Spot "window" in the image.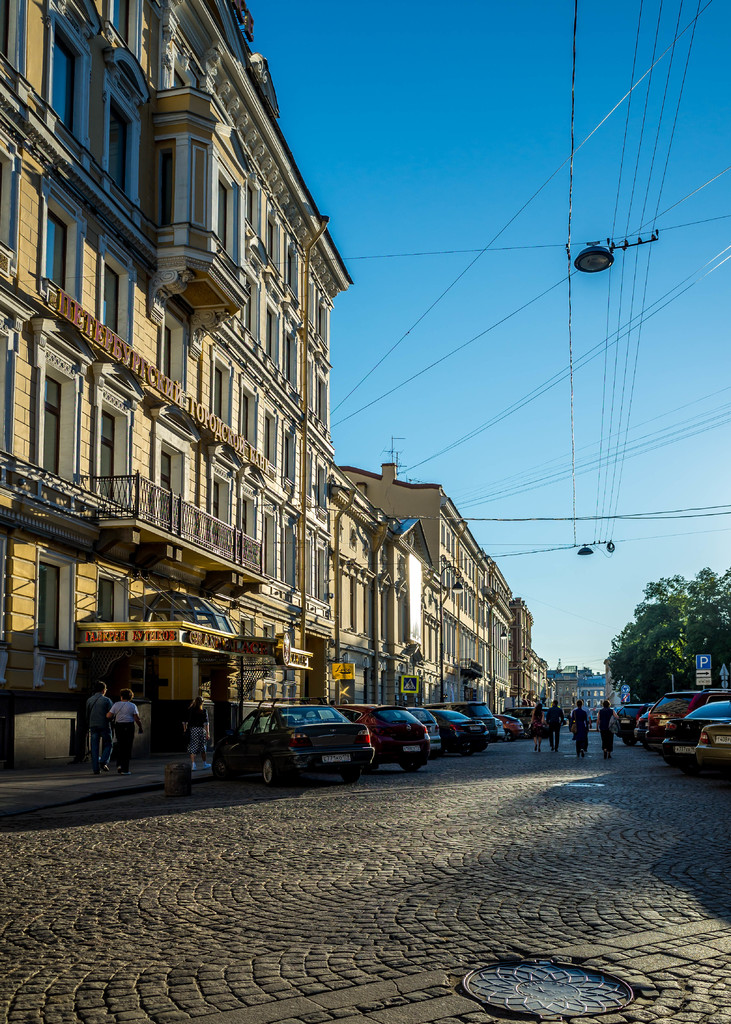
"window" found at locate(47, 206, 68, 300).
